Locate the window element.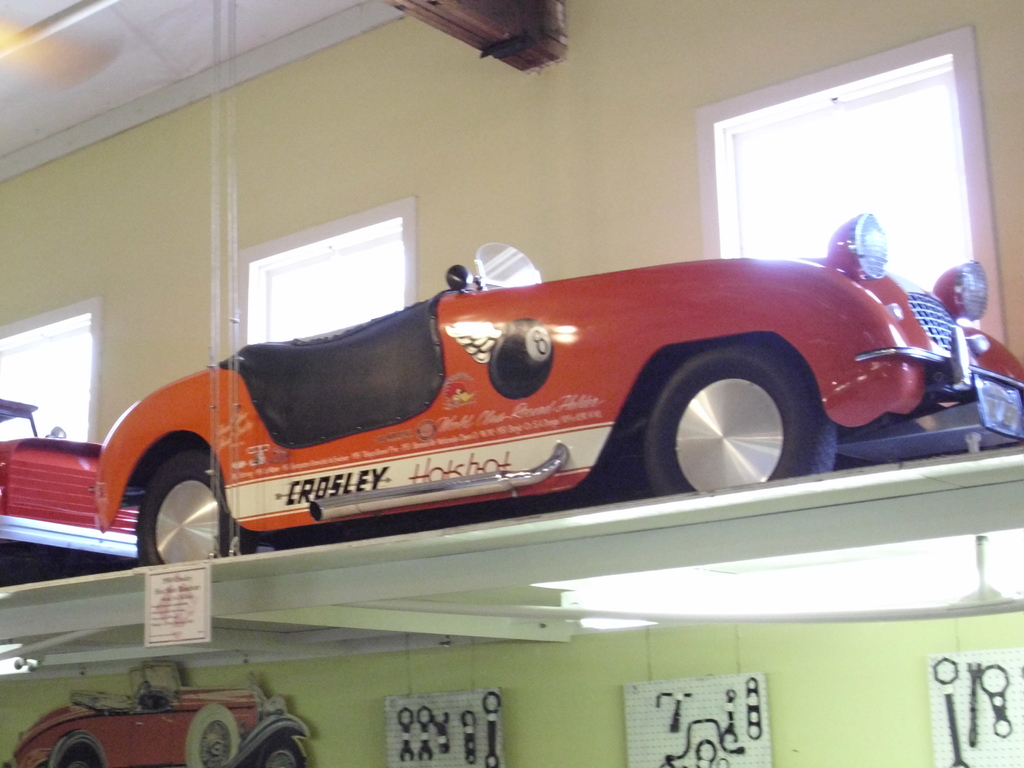
Element bbox: left=699, top=44, right=986, bottom=288.
